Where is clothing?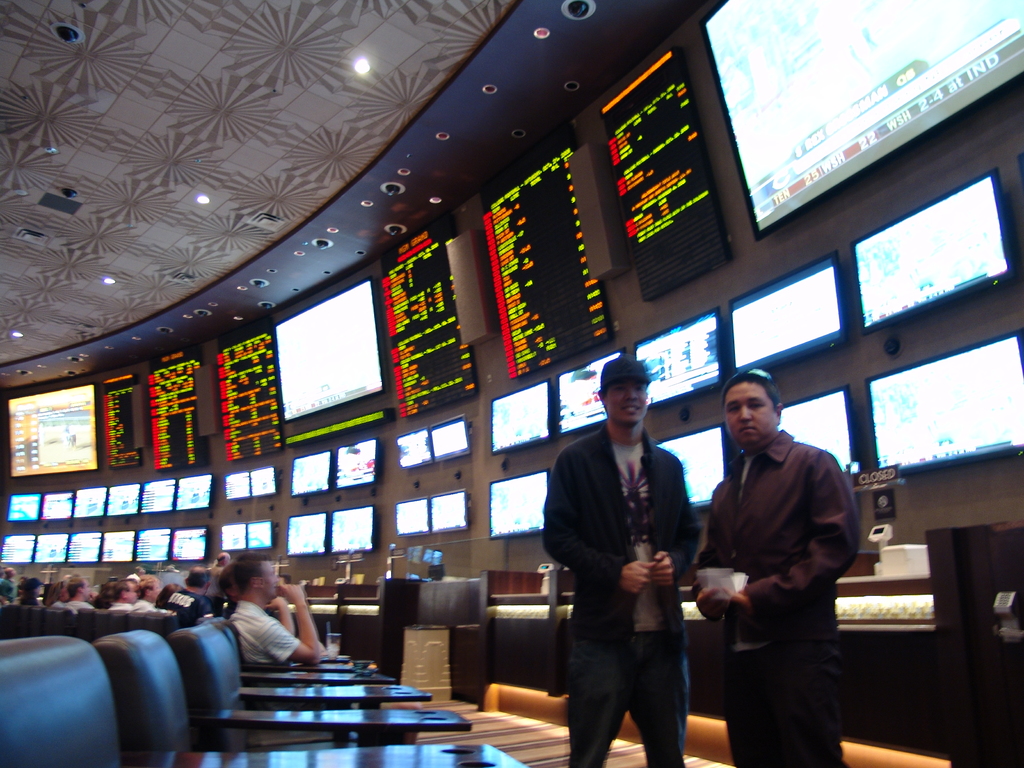
698, 396, 867, 740.
